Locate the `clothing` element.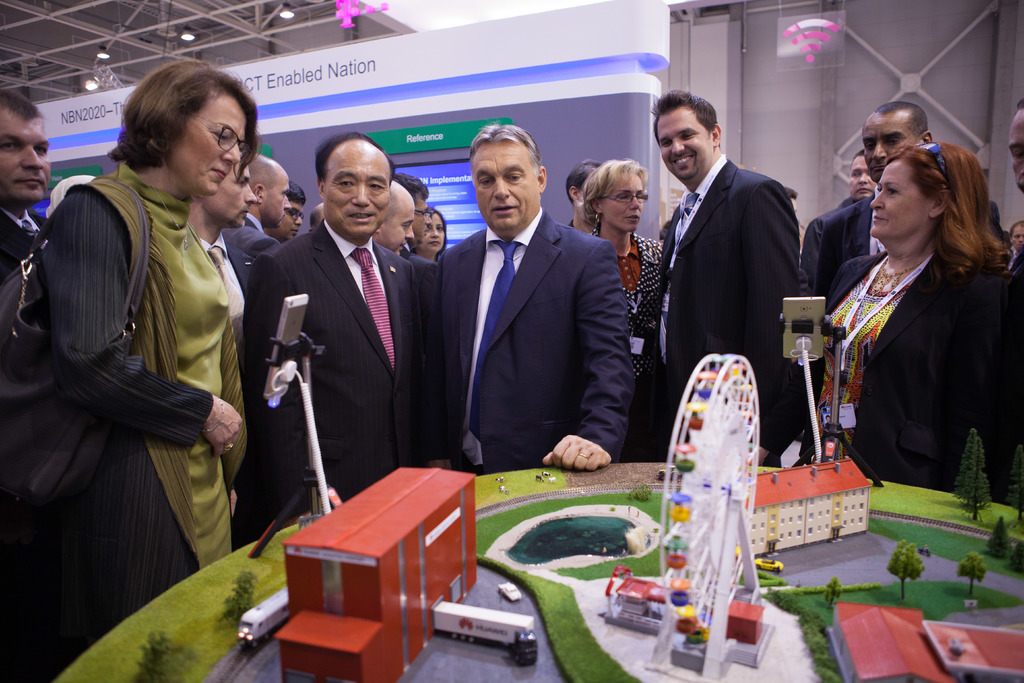
Element bbox: 826:201:1002:502.
